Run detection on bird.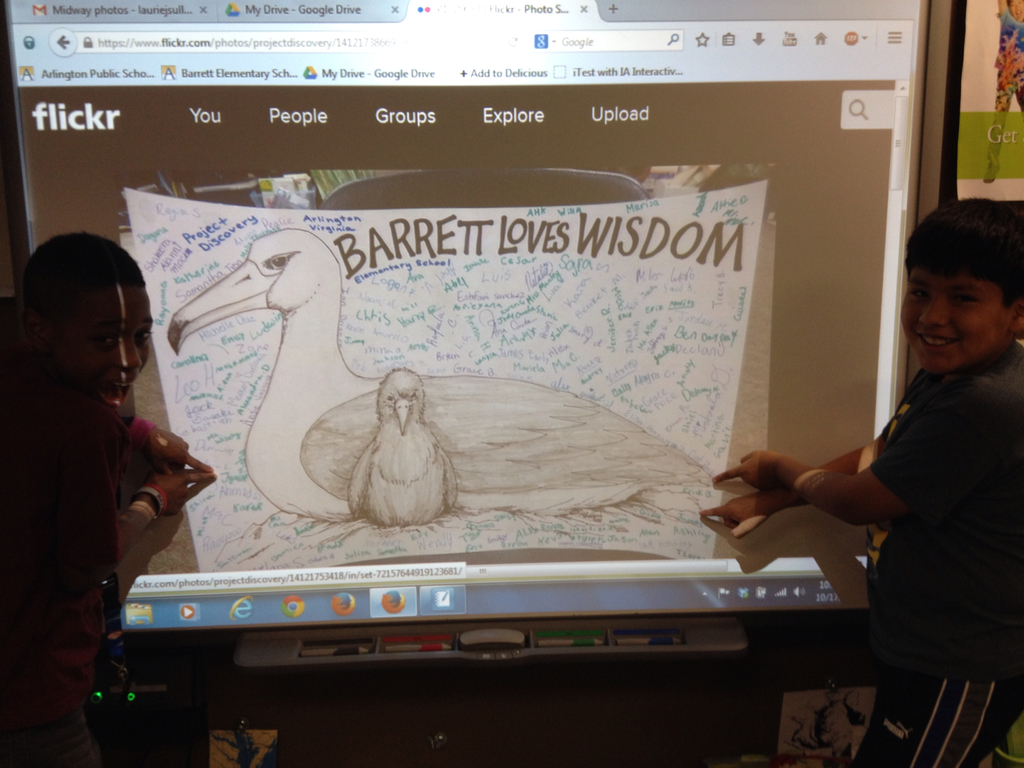
Result: rect(165, 225, 721, 522).
